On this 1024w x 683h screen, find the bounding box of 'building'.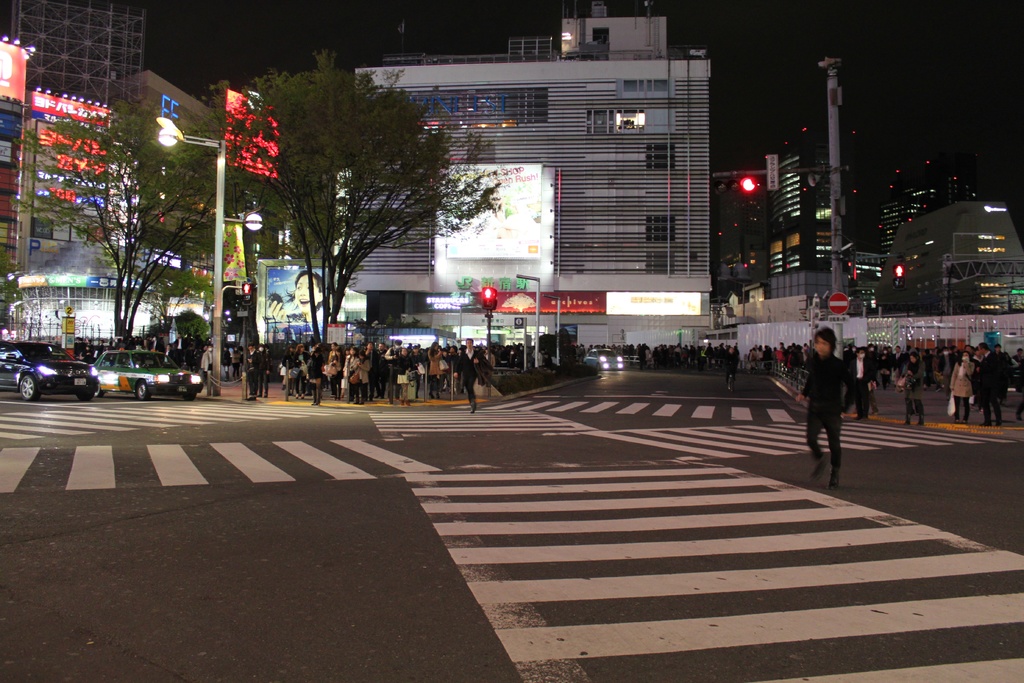
Bounding box: [x1=875, y1=203, x2=1023, y2=311].
